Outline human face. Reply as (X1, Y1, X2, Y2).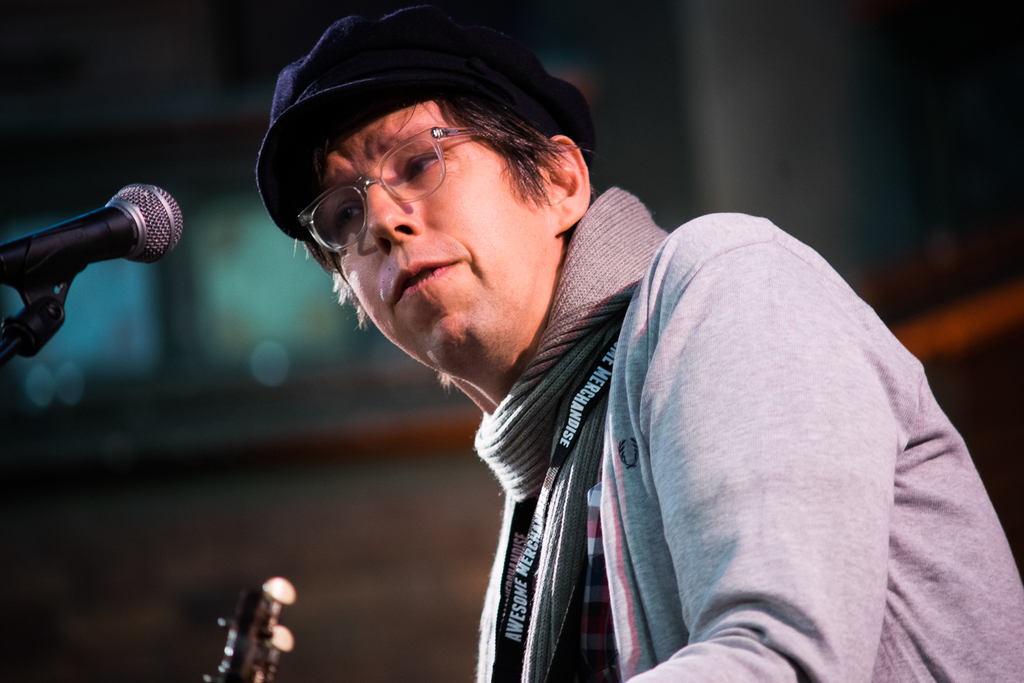
(296, 99, 556, 394).
